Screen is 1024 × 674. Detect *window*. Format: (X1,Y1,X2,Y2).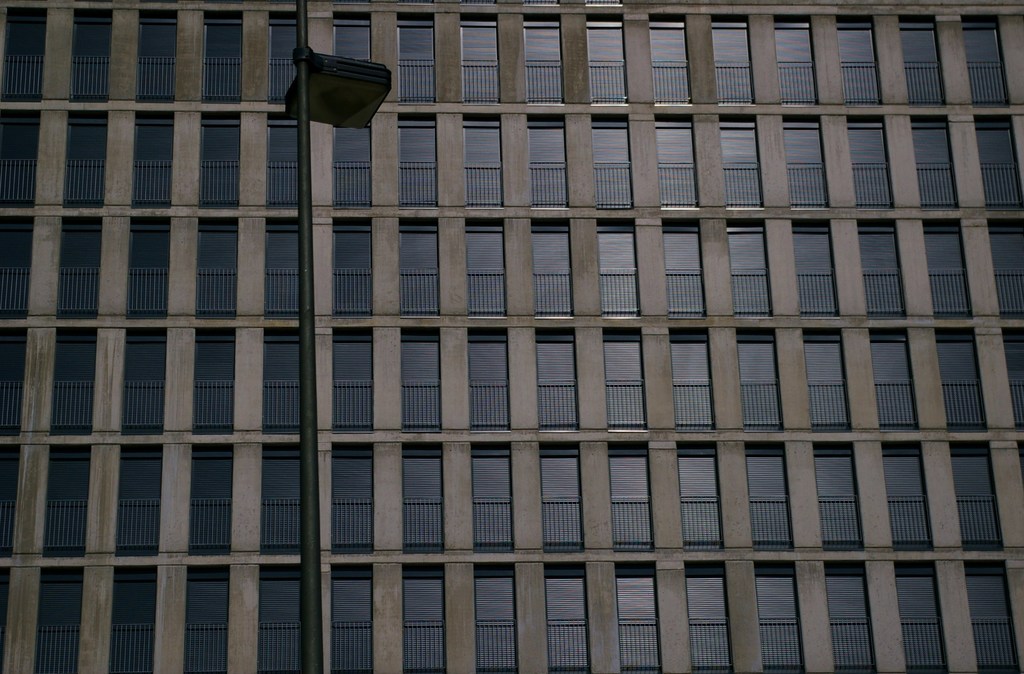
(534,225,576,317).
